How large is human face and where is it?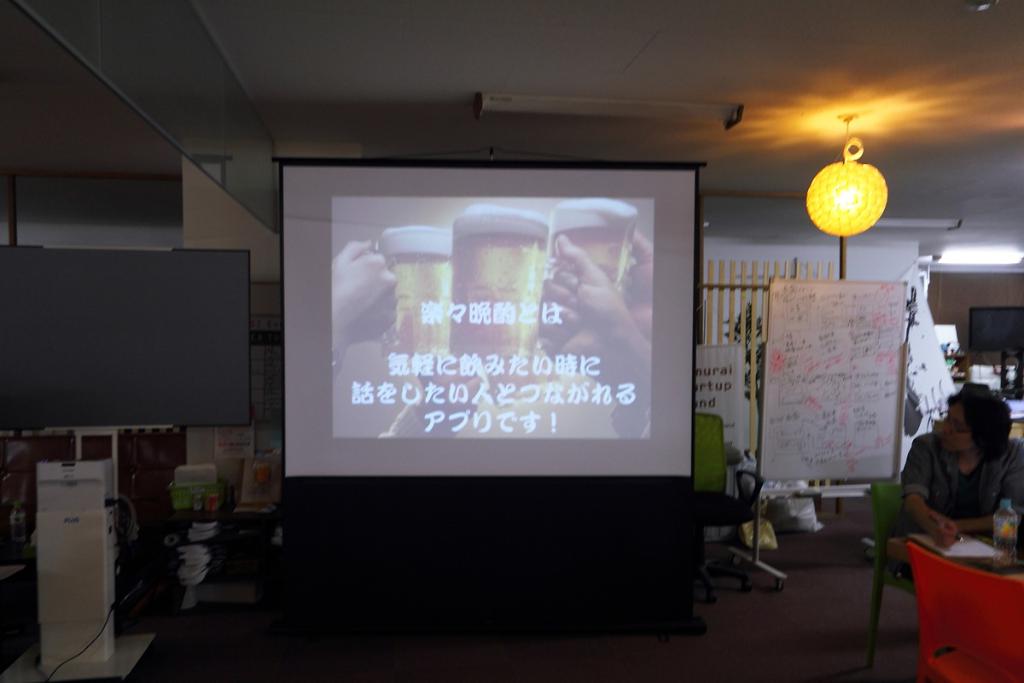
Bounding box: bbox(938, 400, 975, 452).
